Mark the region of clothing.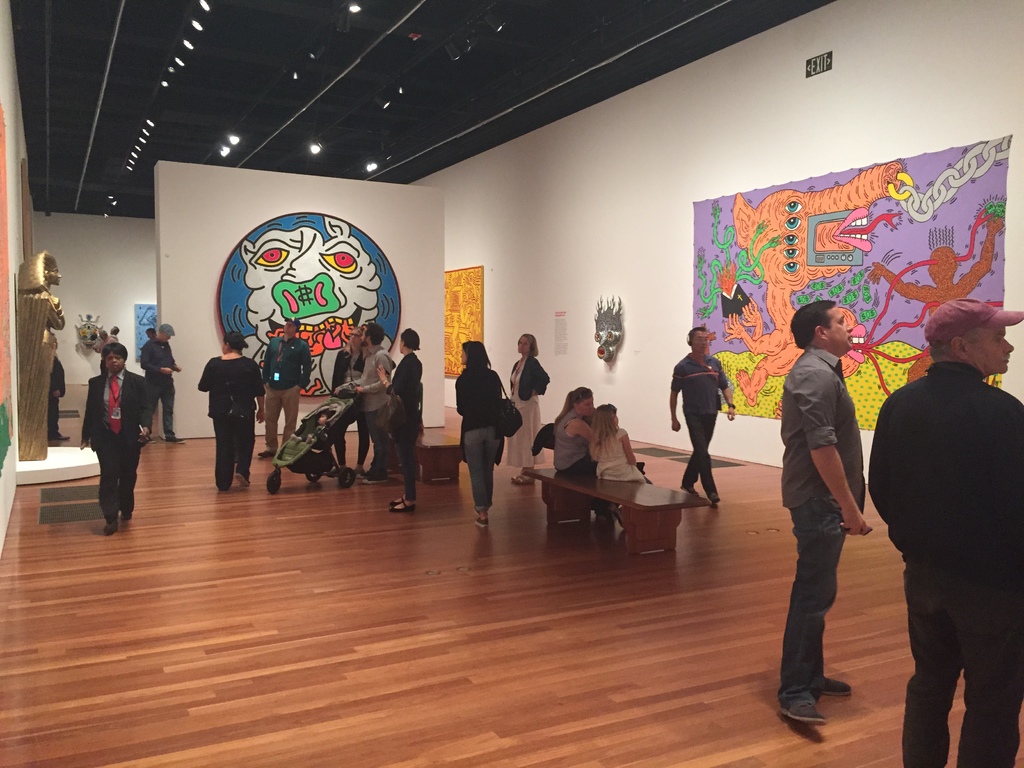
Region: <box>505,349,545,466</box>.
